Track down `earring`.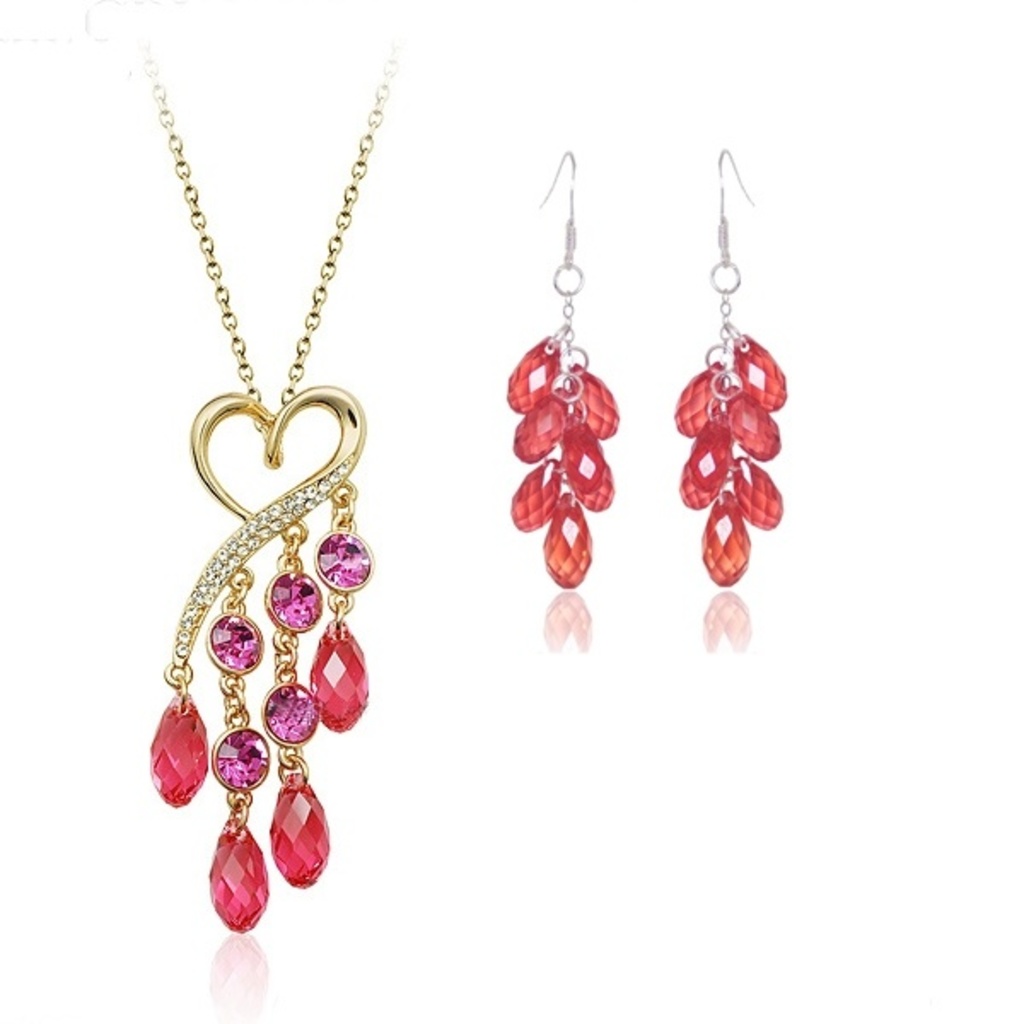
Tracked to bbox=[674, 148, 785, 585].
